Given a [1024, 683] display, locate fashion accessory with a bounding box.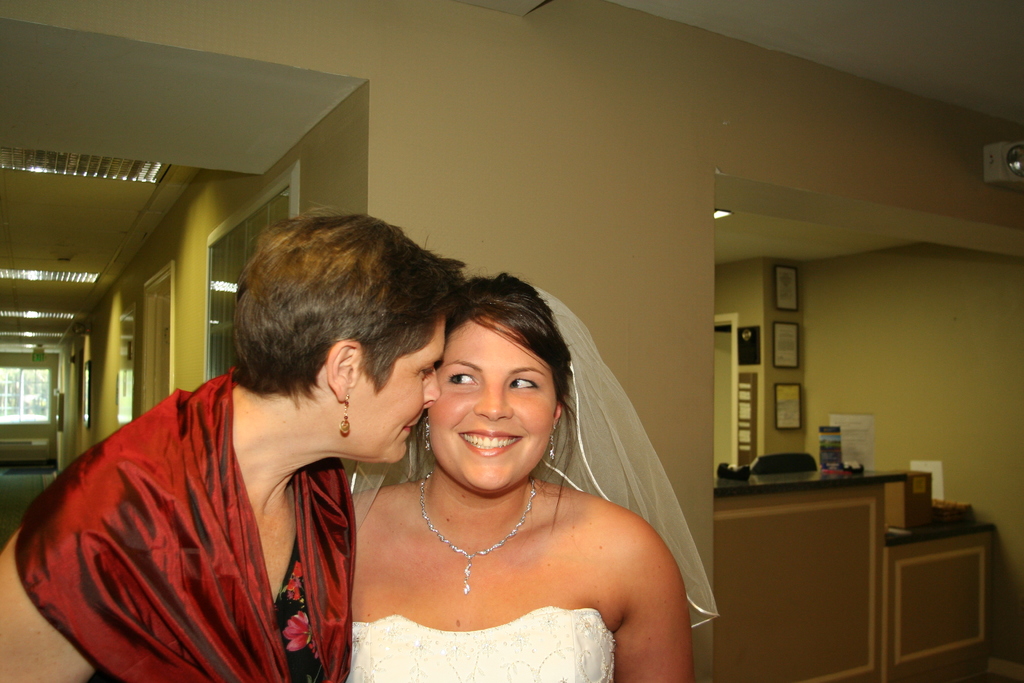
Located: l=421, t=474, r=535, b=595.
